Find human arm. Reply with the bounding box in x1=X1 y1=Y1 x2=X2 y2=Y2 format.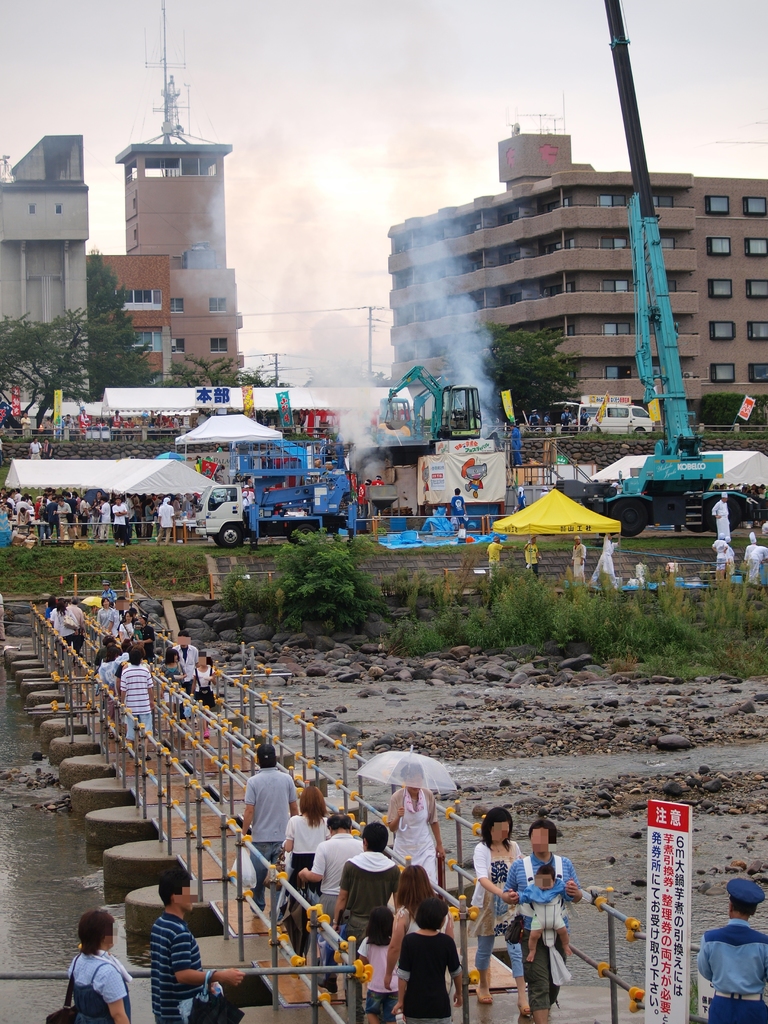
x1=450 y1=938 x2=471 y2=1013.
